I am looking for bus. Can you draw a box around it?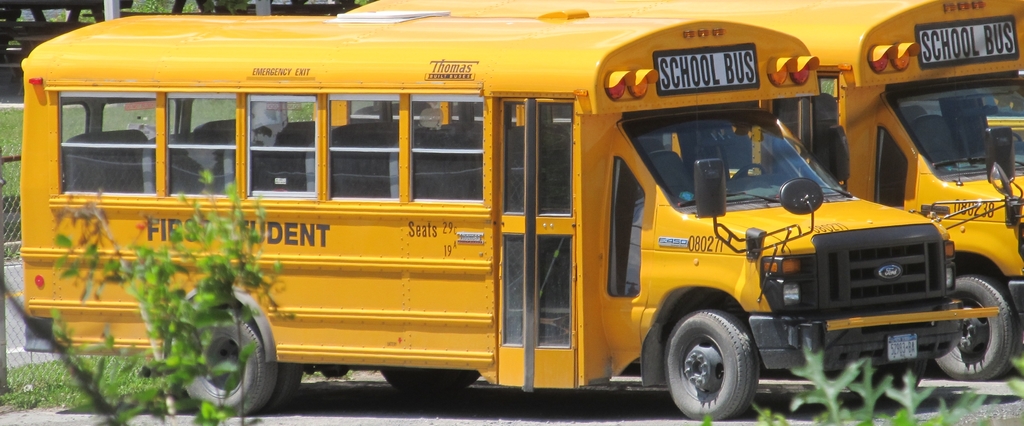
Sure, the bounding box is crop(20, 8, 1023, 424).
